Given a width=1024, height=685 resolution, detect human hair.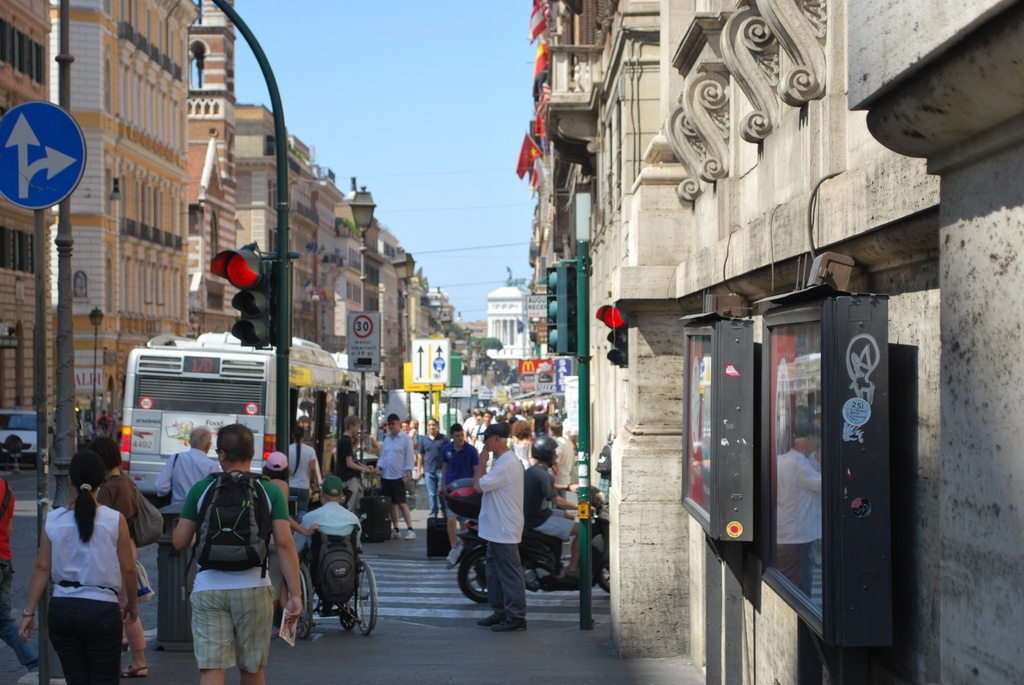
rect(344, 416, 362, 431).
